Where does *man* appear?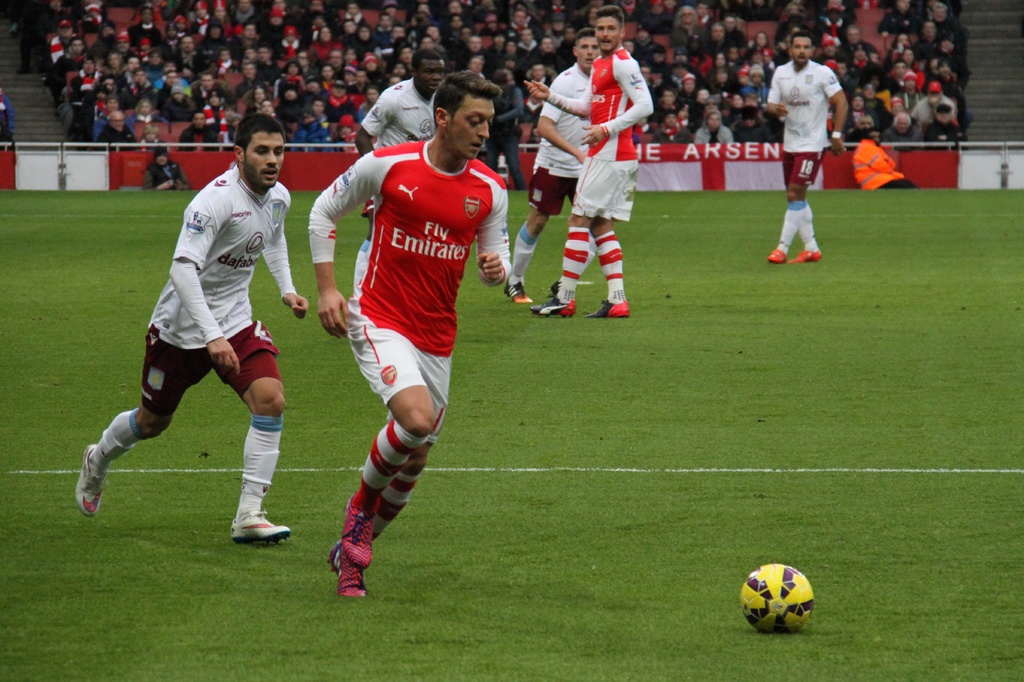
Appears at detection(927, 0, 956, 70).
